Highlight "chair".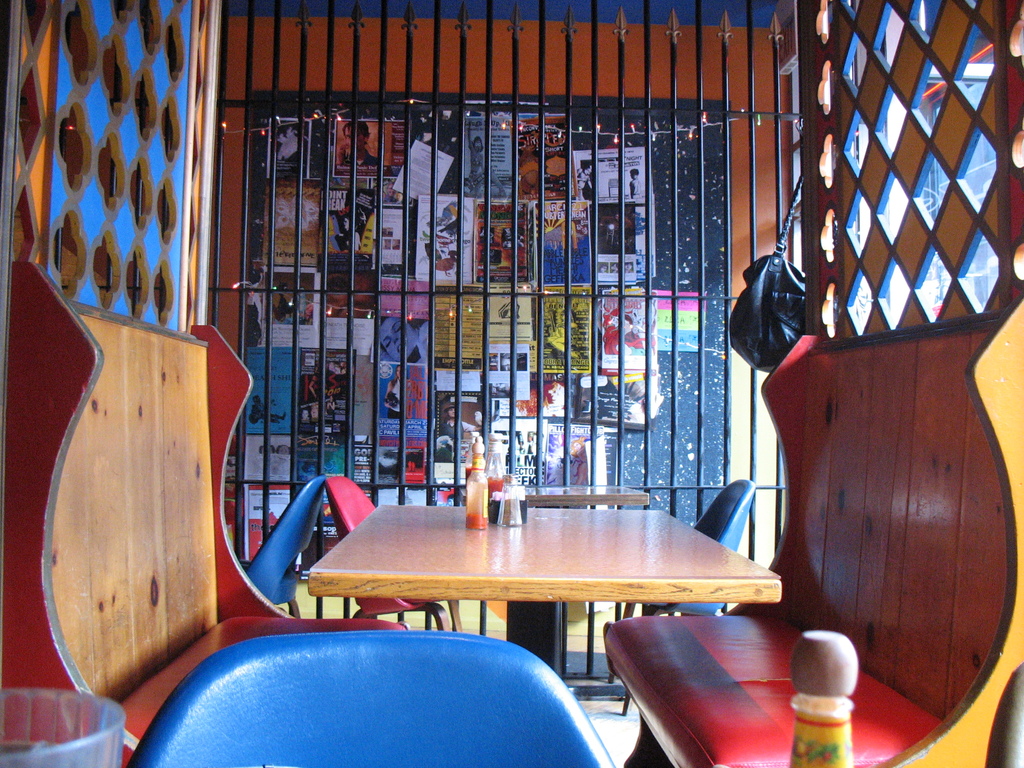
Highlighted region: 567 481 748 712.
